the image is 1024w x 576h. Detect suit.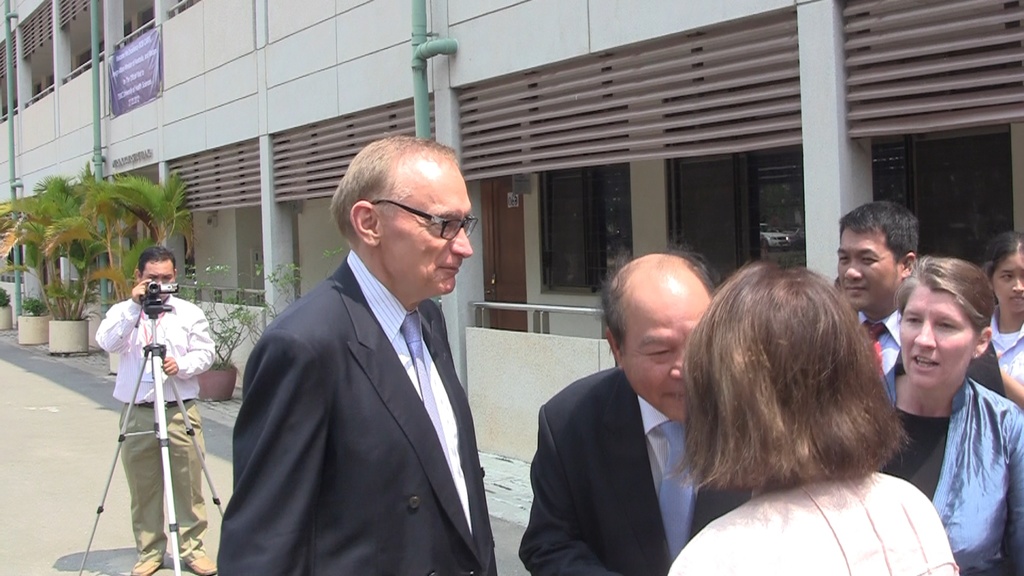
Detection: bbox(215, 248, 497, 575).
